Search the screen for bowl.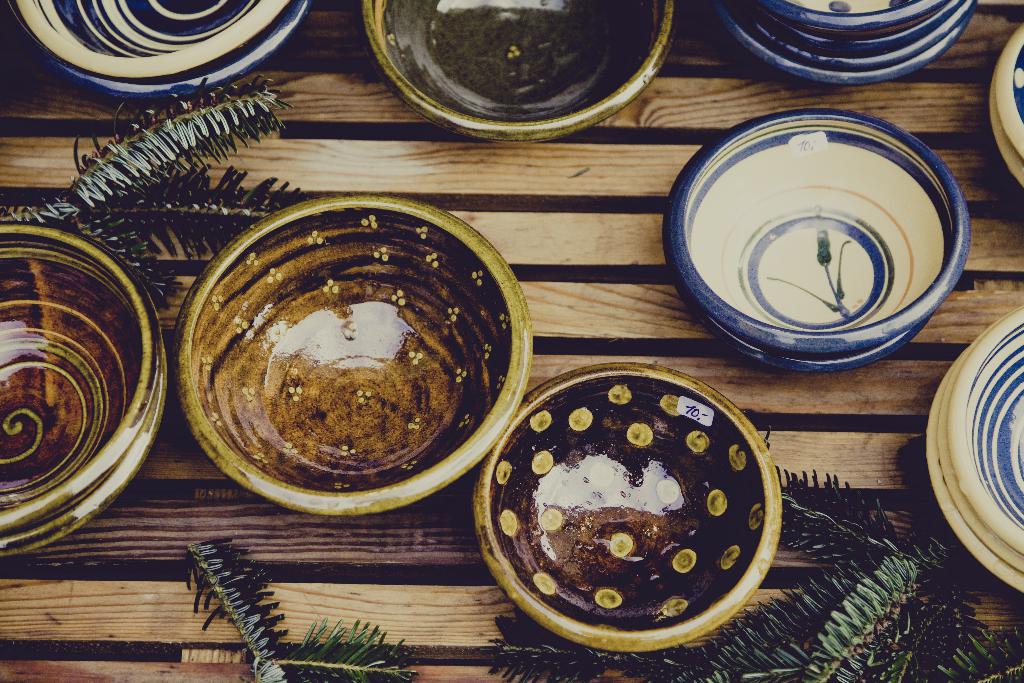
Found at [766, 0, 943, 42].
